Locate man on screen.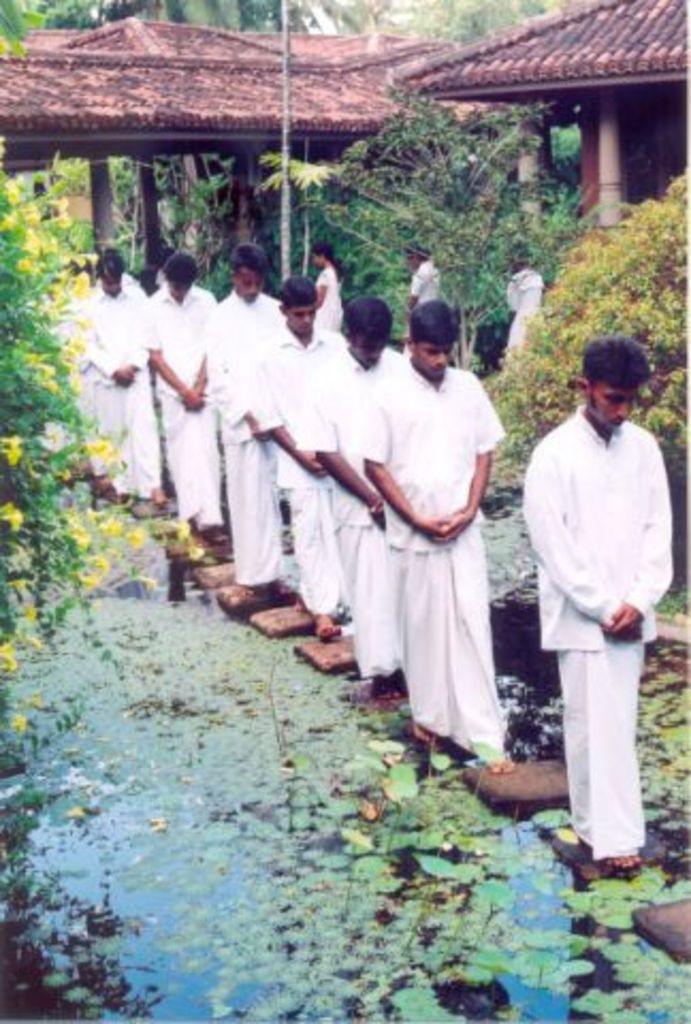
On screen at 497,245,546,371.
